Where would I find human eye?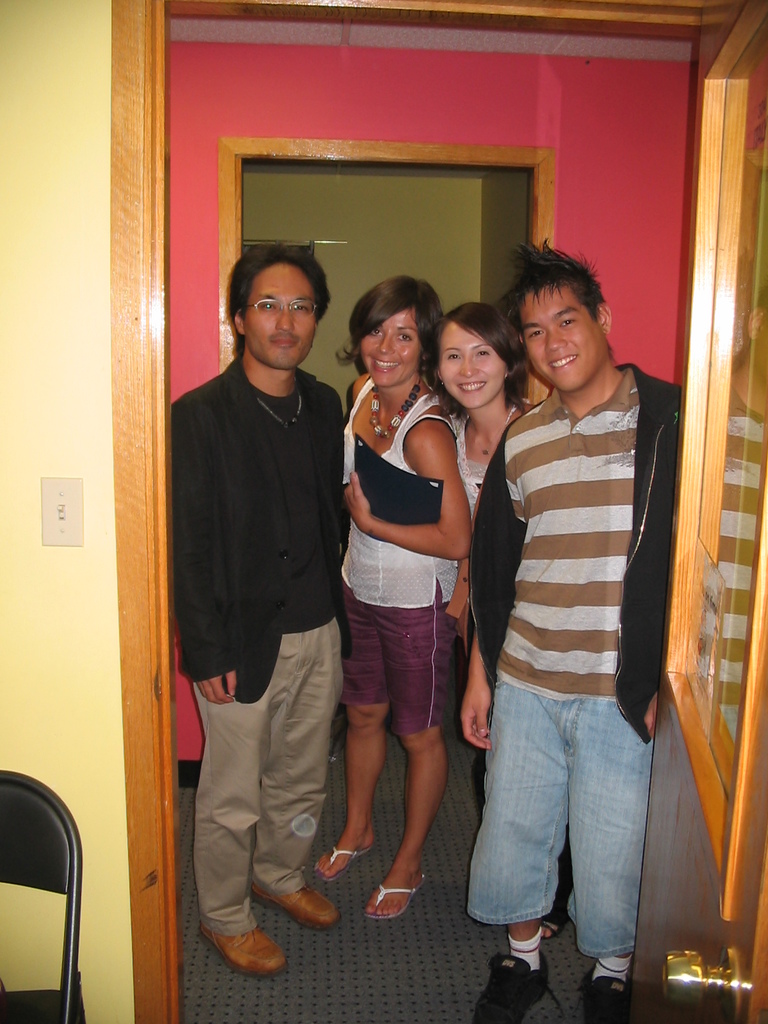
At left=557, top=317, right=576, bottom=335.
